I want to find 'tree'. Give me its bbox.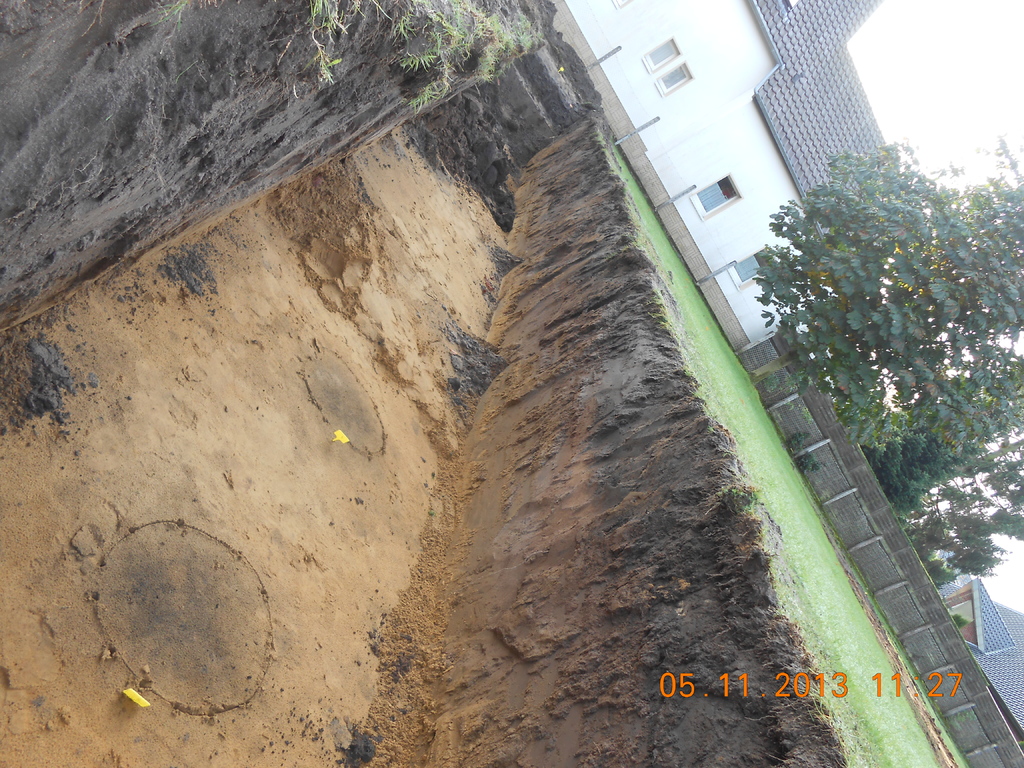
detection(733, 113, 991, 588).
